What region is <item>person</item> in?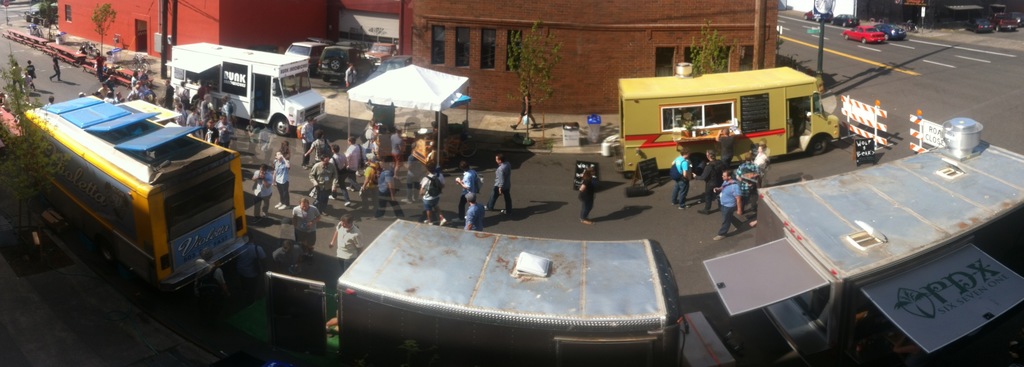
463:188:484:231.
